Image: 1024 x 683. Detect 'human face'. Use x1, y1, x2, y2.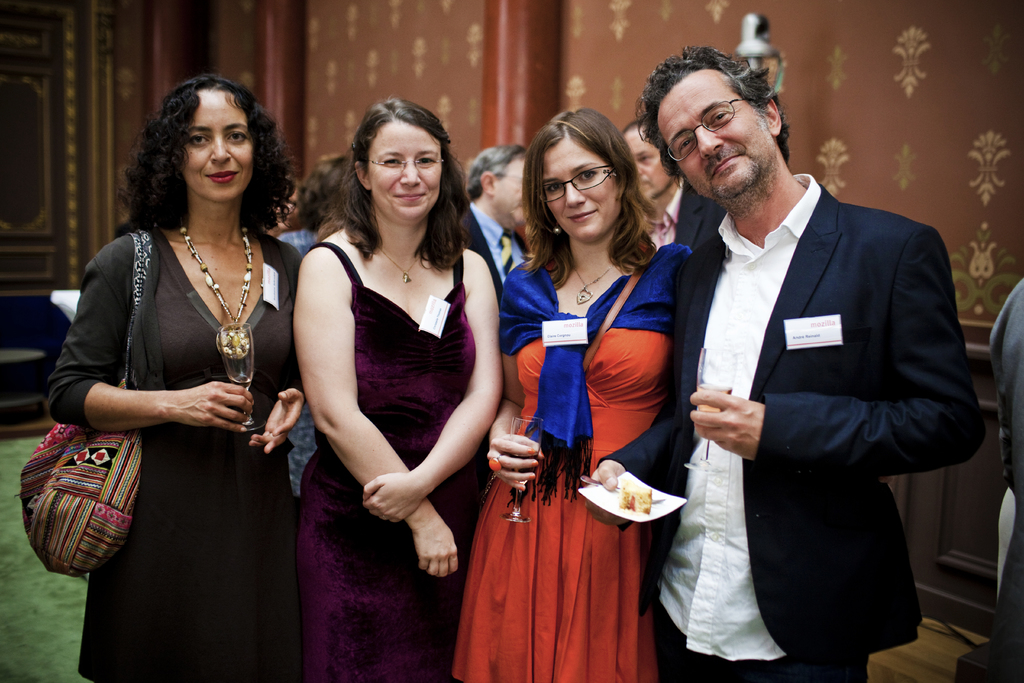
486, 158, 524, 229.
